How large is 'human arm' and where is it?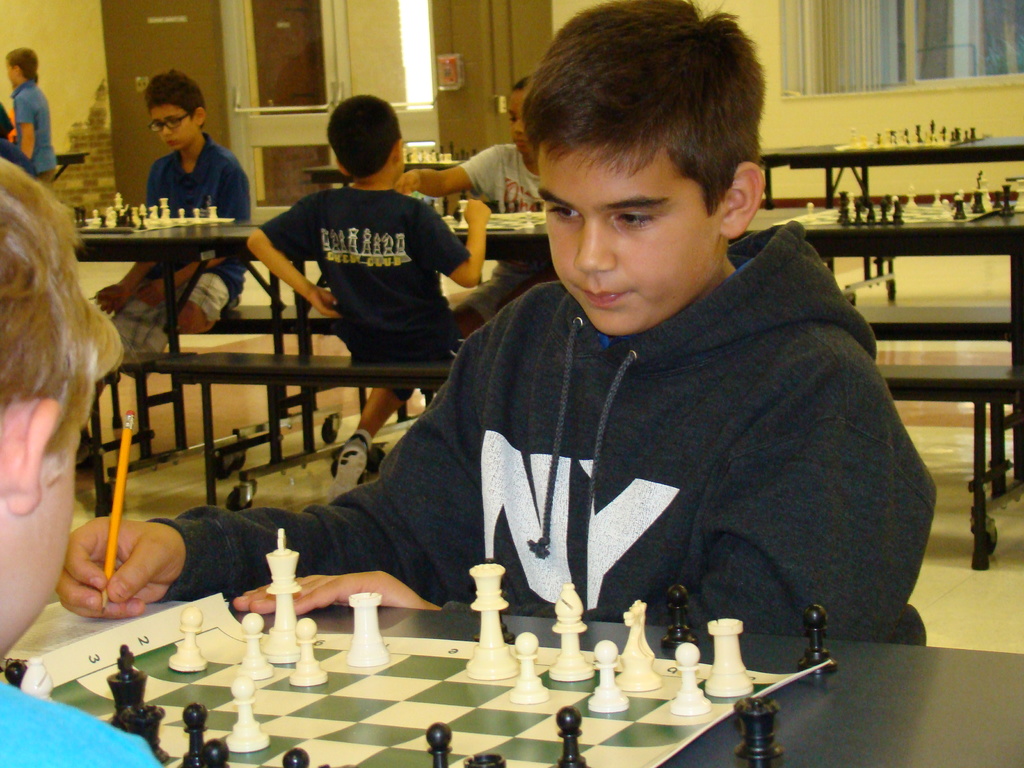
Bounding box: (138,164,252,314).
